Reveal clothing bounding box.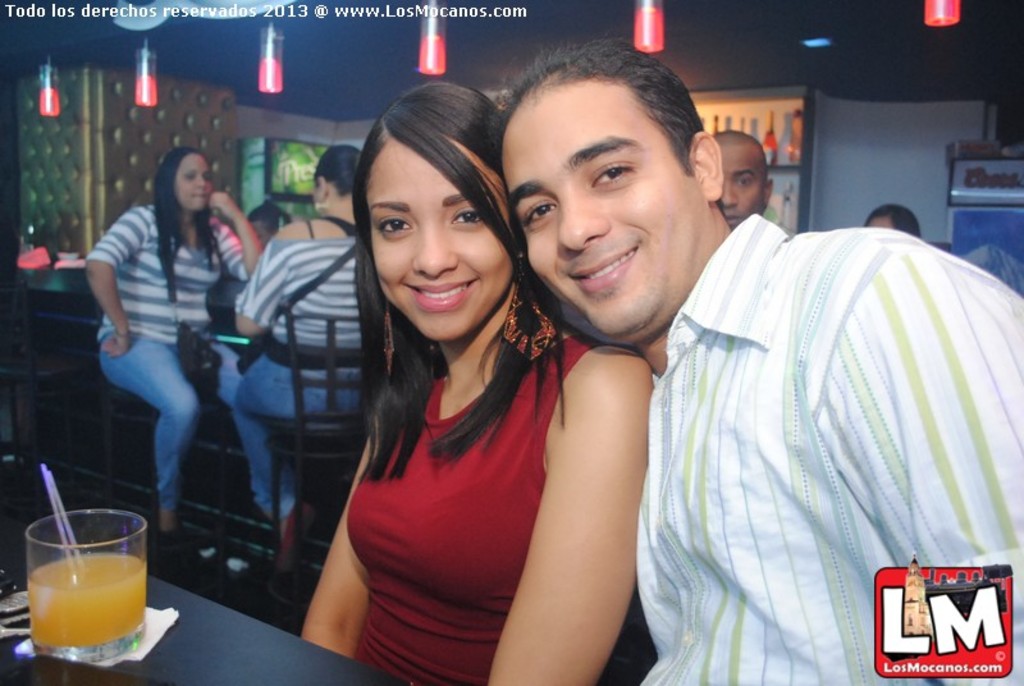
Revealed: 342:326:654:685.
